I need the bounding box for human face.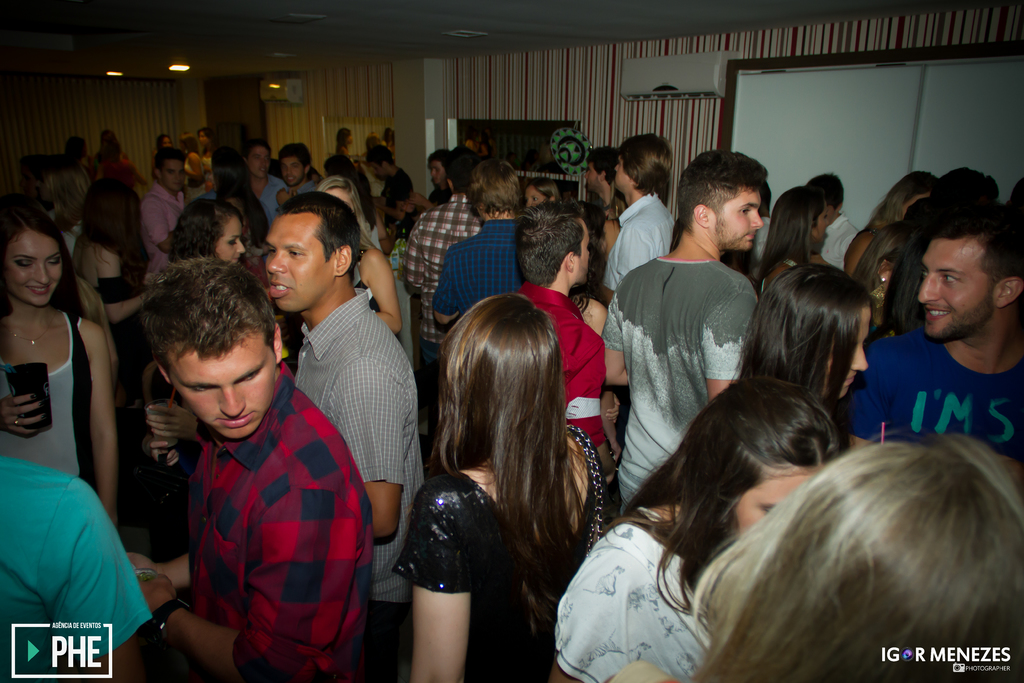
Here it is: pyautogui.locateOnScreen(212, 214, 247, 265).
